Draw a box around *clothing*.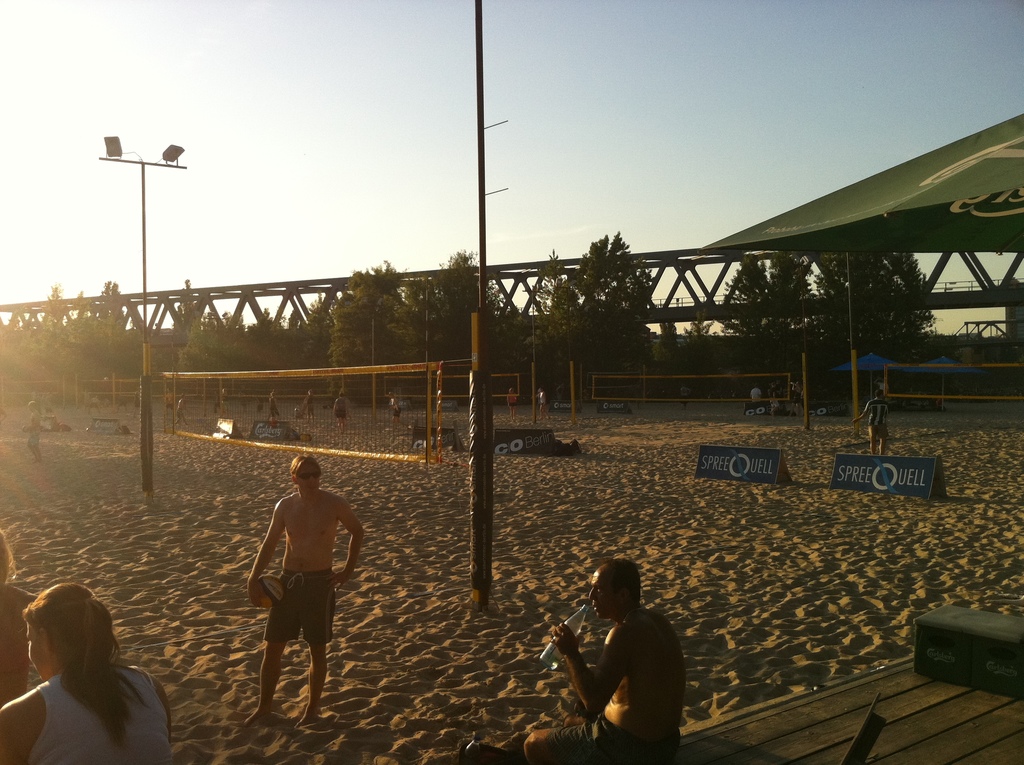
x1=865, y1=398, x2=890, y2=440.
